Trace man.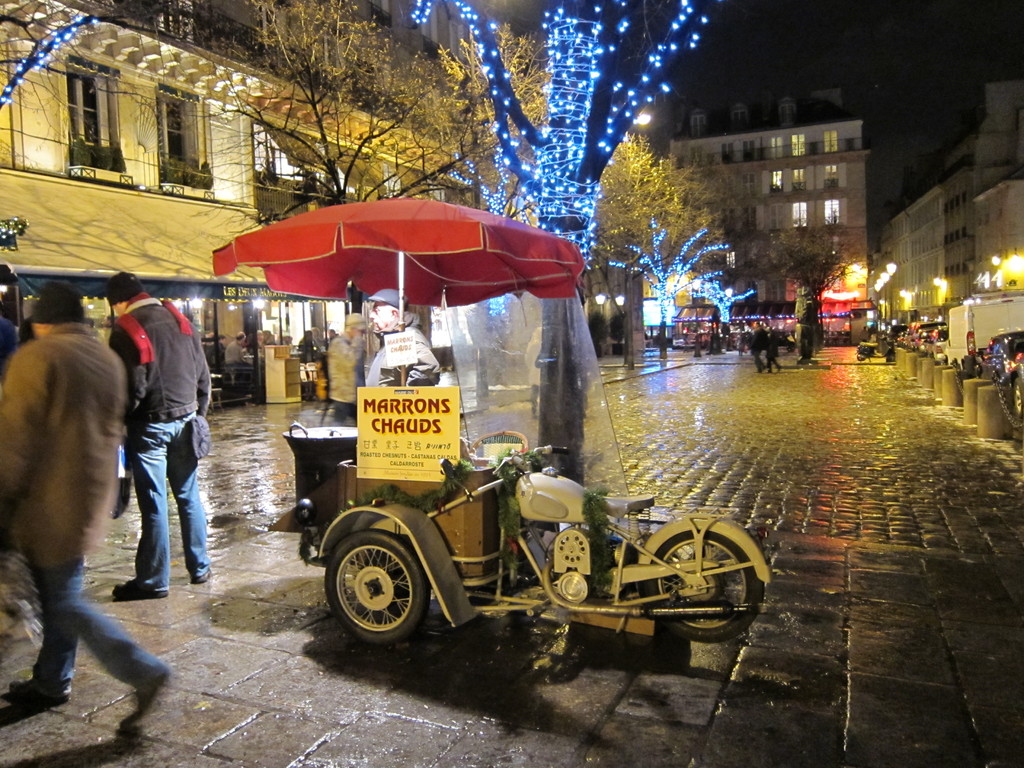
Traced to l=0, t=283, r=164, b=724.
